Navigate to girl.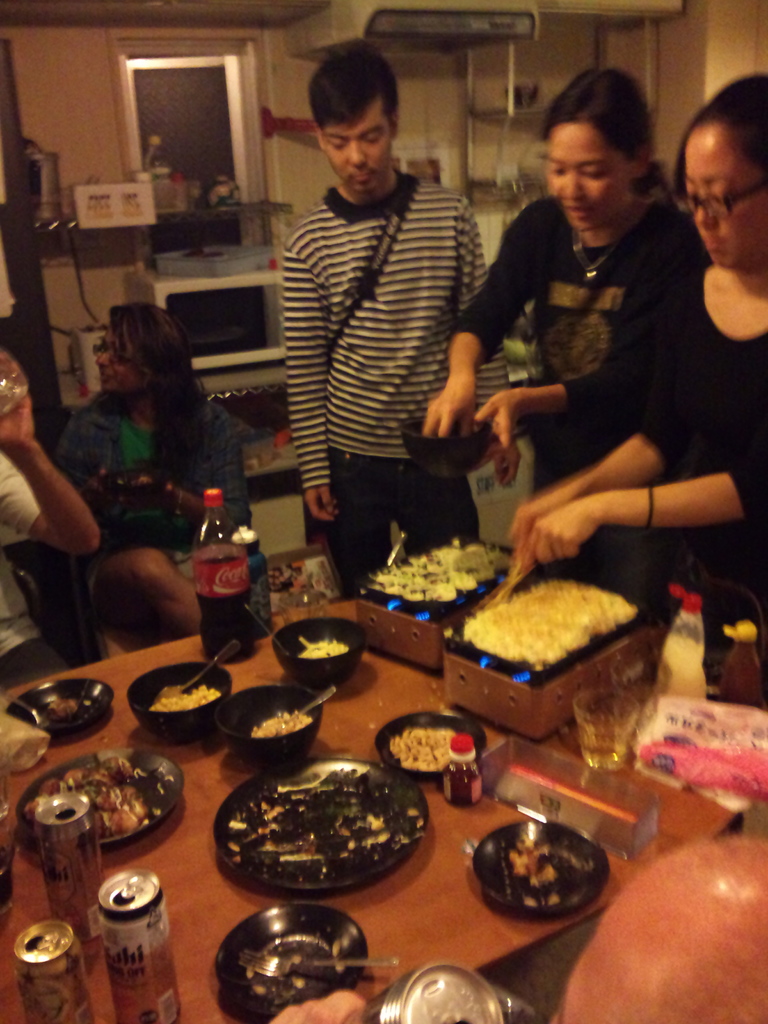
Navigation target: rect(59, 302, 251, 633).
